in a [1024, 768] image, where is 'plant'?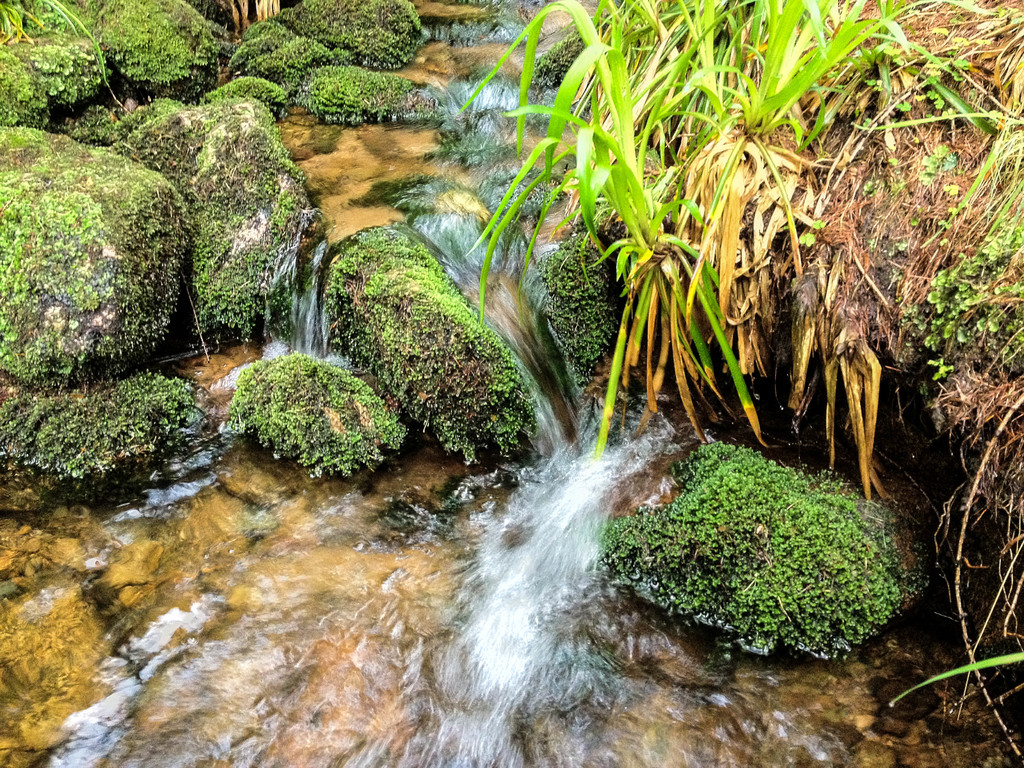
select_region(82, 100, 330, 364).
